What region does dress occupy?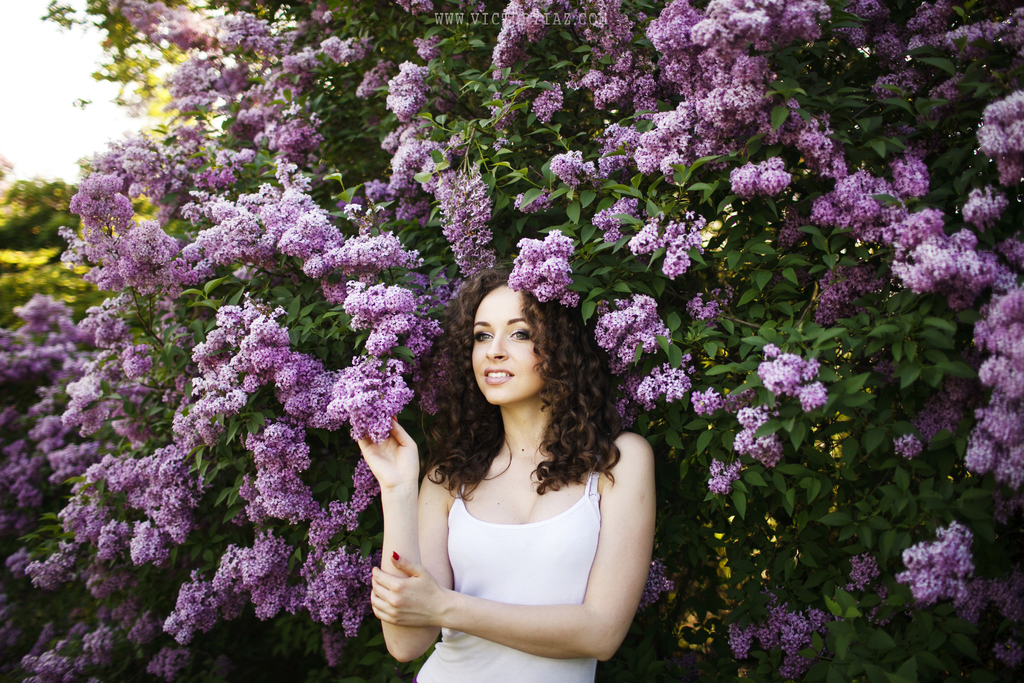
(408,461,602,682).
